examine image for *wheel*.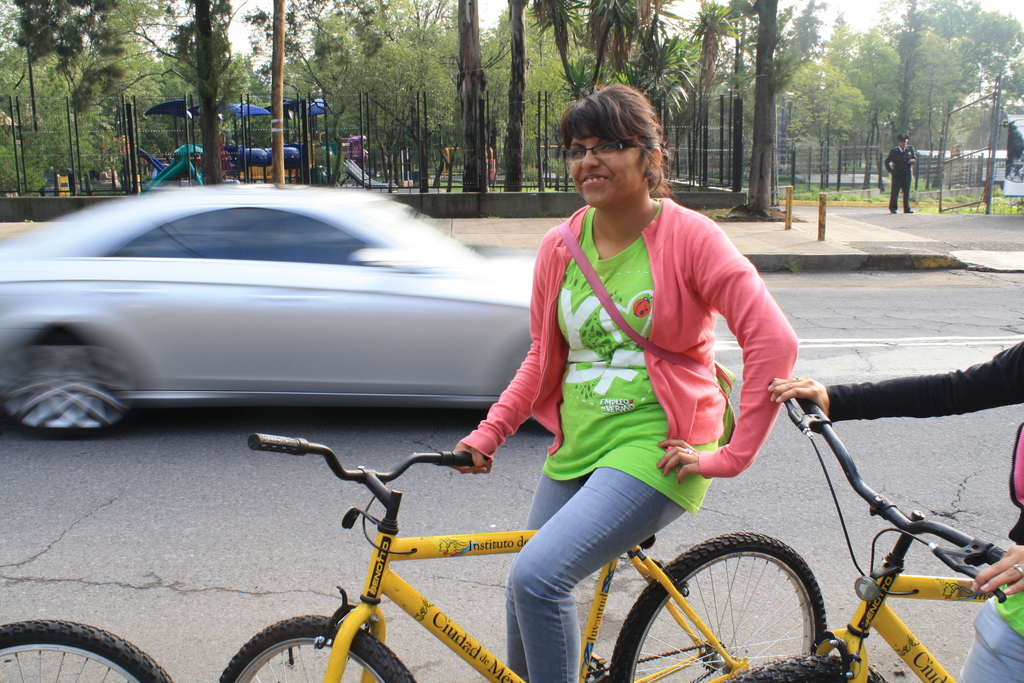
Examination result: l=218, t=617, r=416, b=682.
